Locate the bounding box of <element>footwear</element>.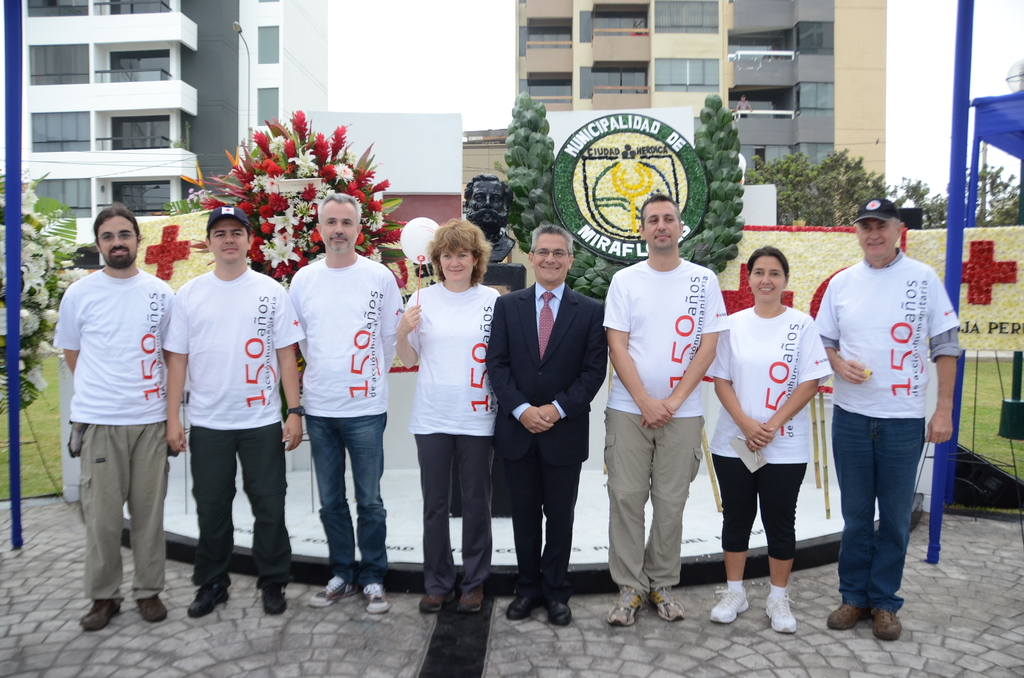
Bounding box: (502,595,538,620).
